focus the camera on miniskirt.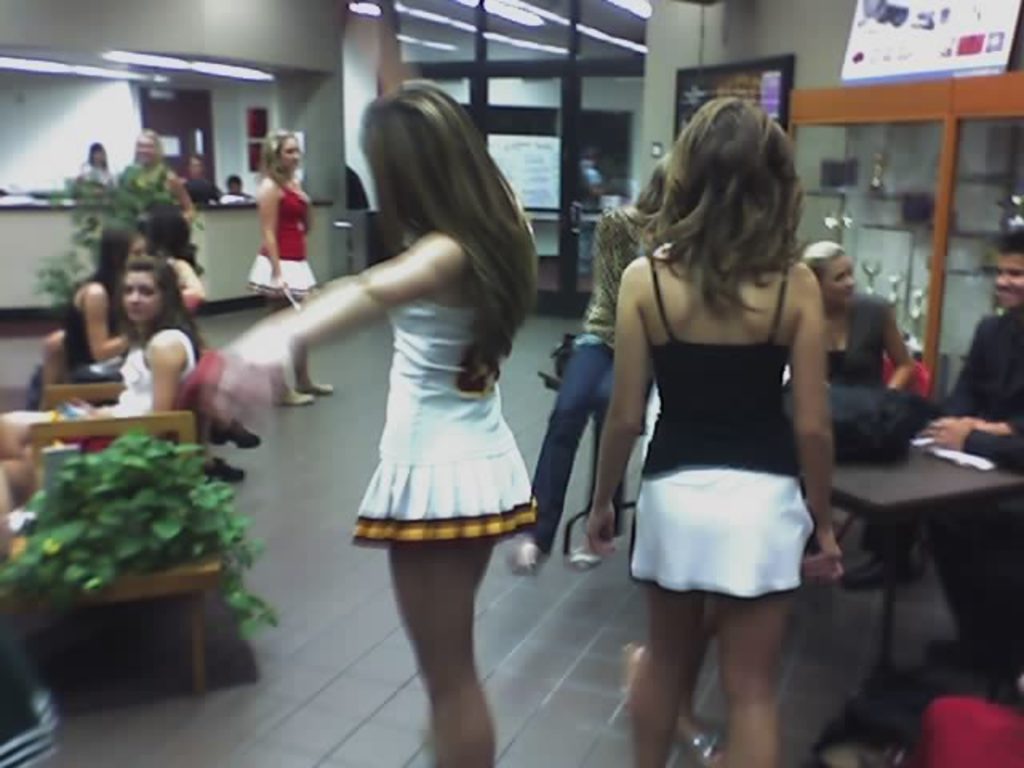
Focus region: (left=354, top=446, right=538, bottom=547).
